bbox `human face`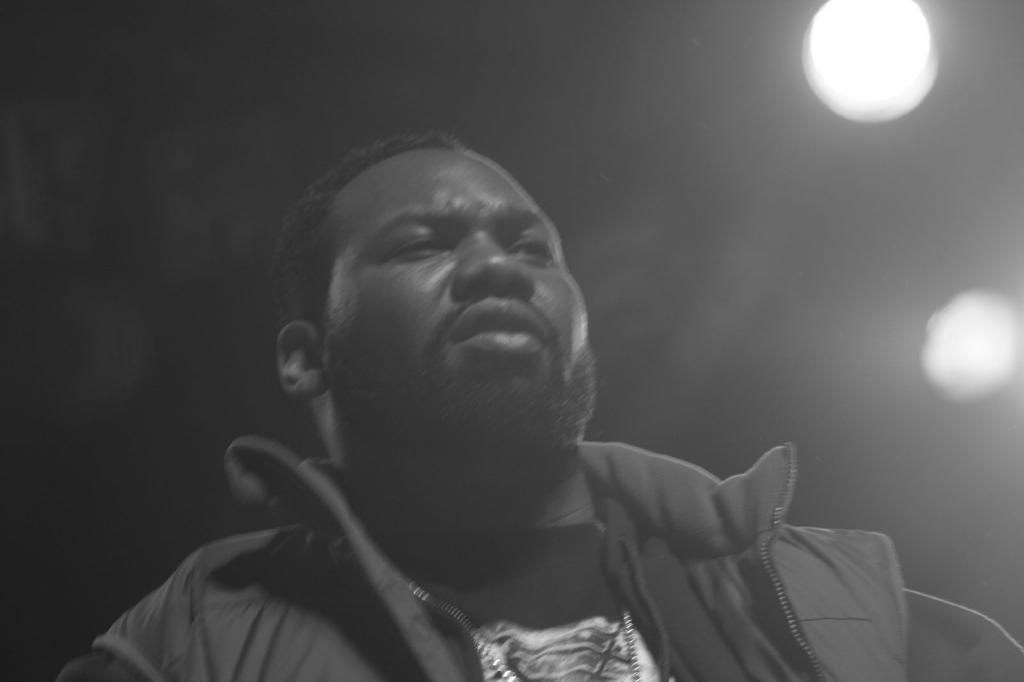
<box>321,148,586,370</box>
